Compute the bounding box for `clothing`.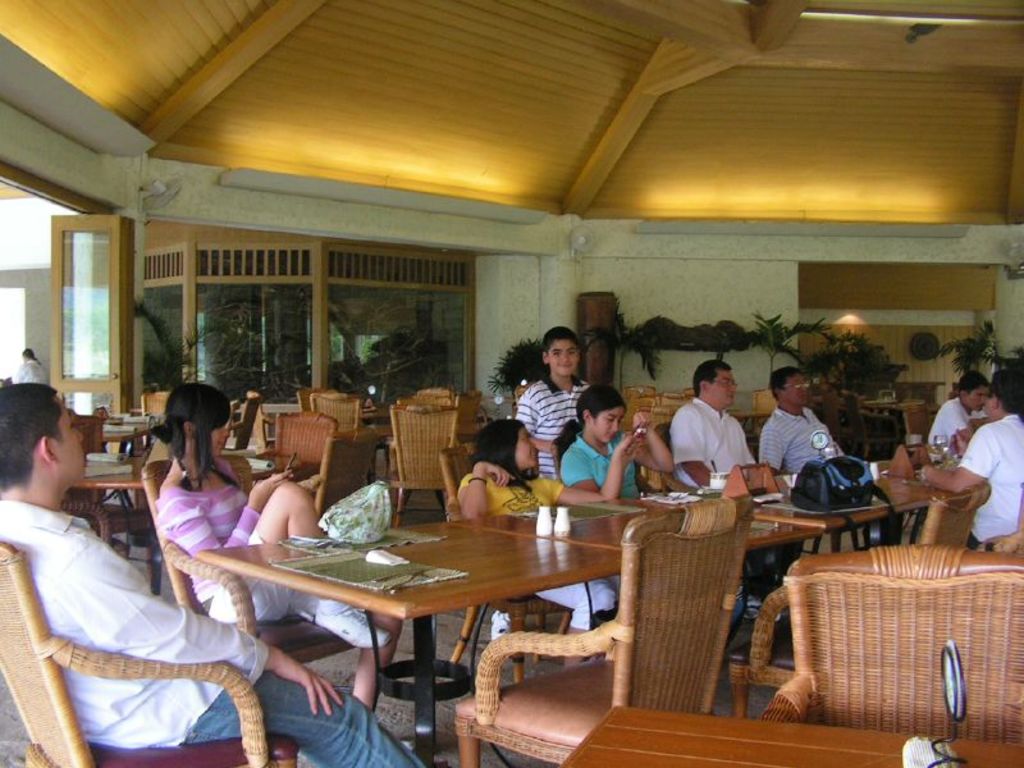
{"x1": 933, "y1": 397, "x2": 986, "y2": 447}.
